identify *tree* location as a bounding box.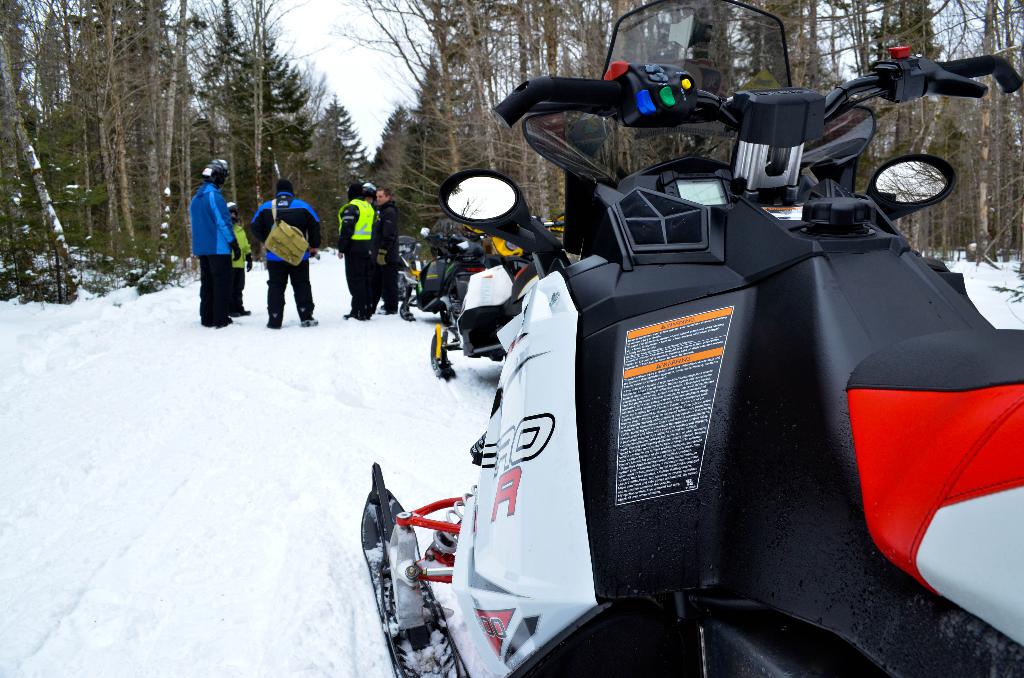
BBox(0, 0, 376, 315).
